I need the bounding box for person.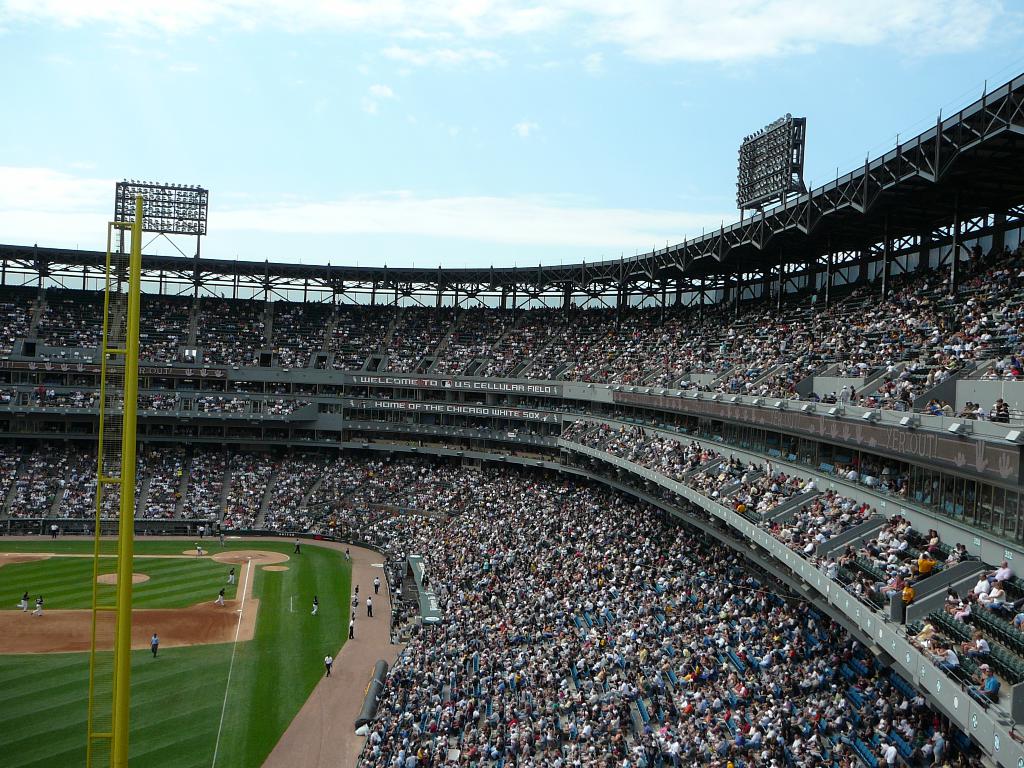
Here it is: <region>223, 566, 237, 588</region>.
